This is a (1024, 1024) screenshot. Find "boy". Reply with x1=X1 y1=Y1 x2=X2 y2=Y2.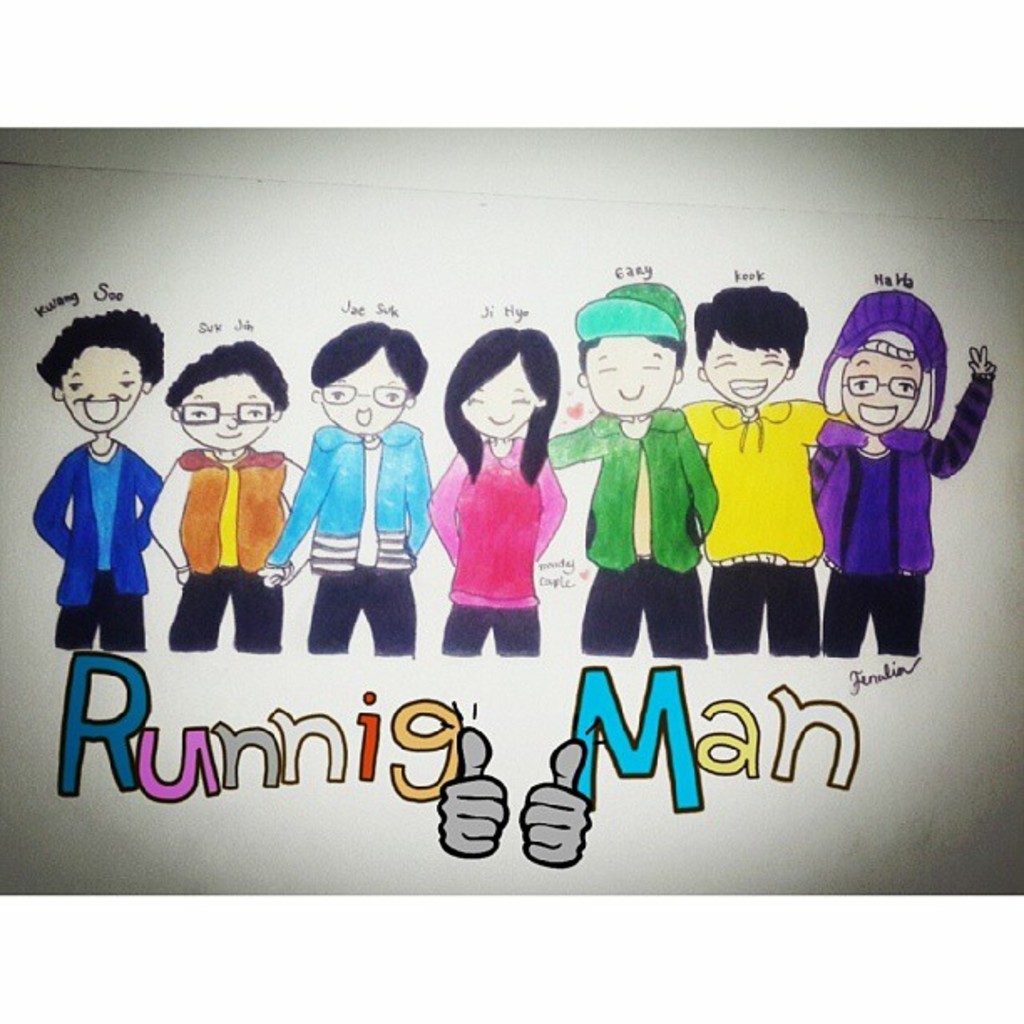
x1=258 y1=313 x2=440 y2=664.
